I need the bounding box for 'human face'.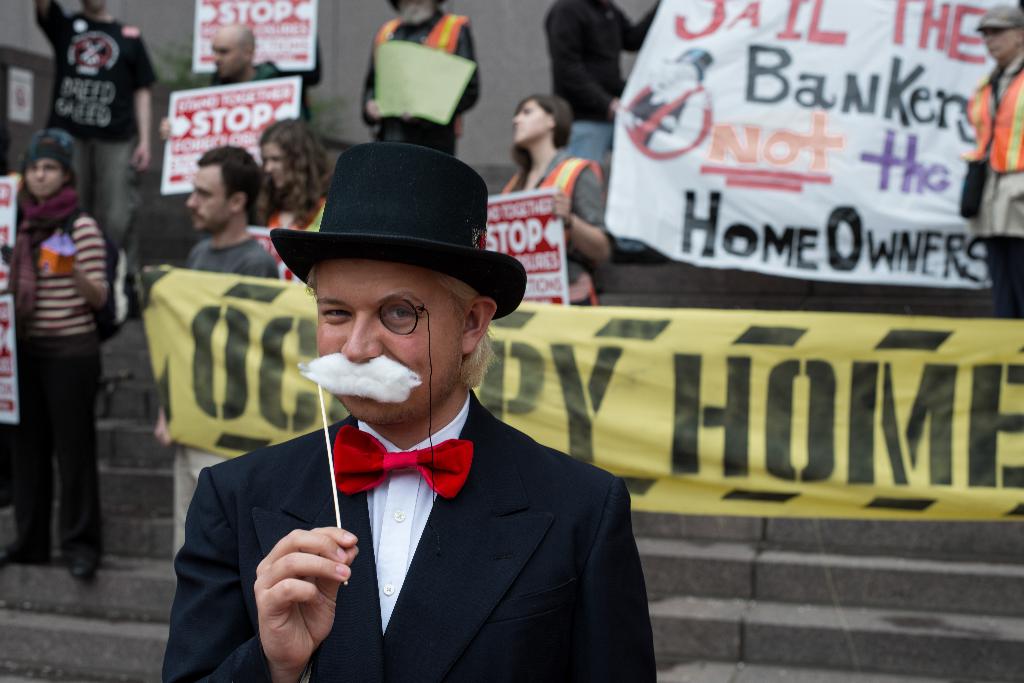
Here it is: [190, 166, 234, 228].
